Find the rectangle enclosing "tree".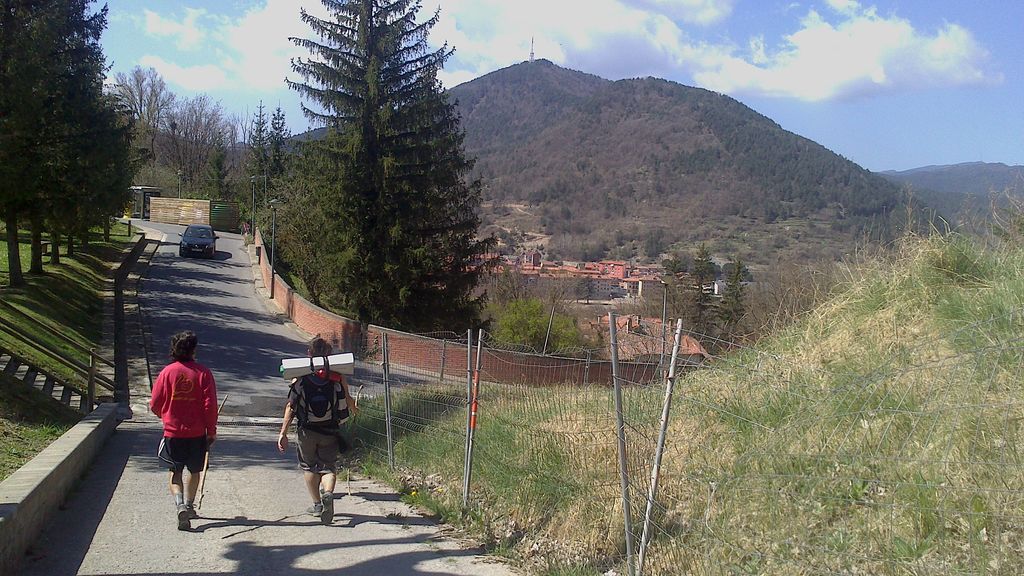
[264,10,492,332].
